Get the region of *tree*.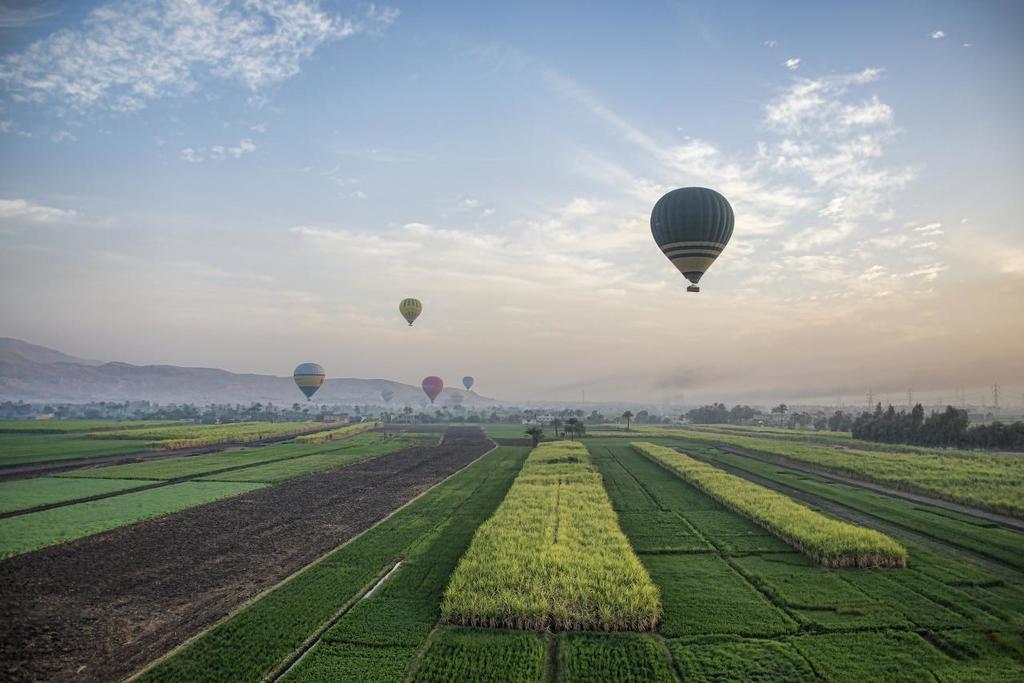
771,403,782,431.
